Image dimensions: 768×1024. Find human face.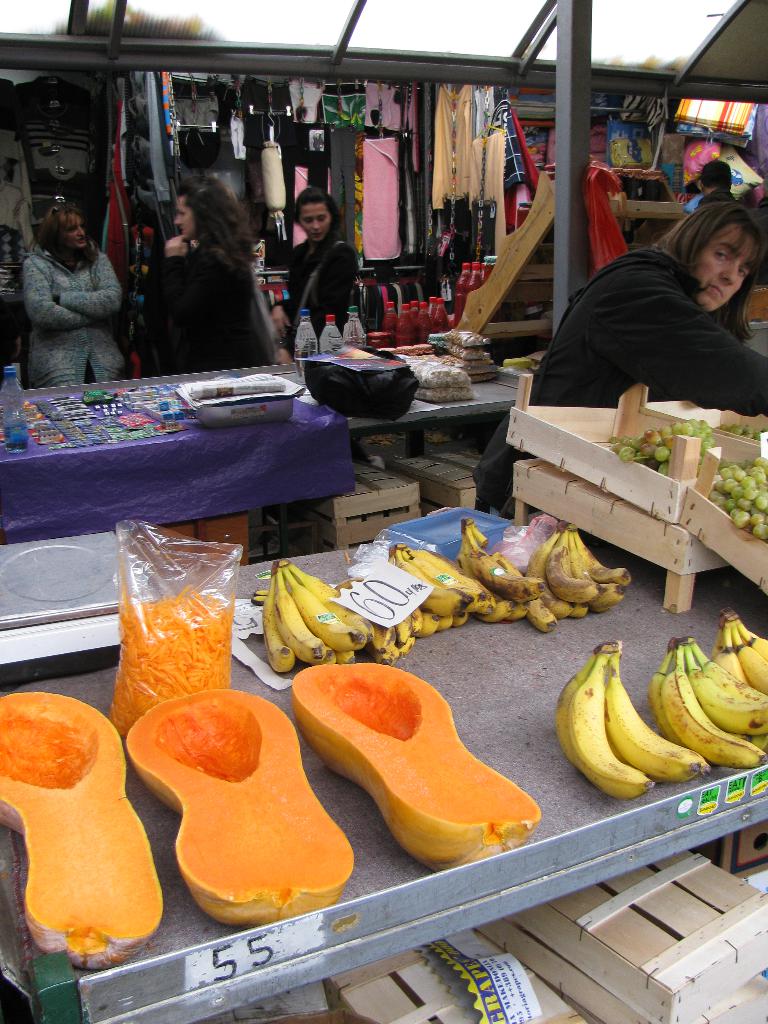
170, 199, 196, 239.
